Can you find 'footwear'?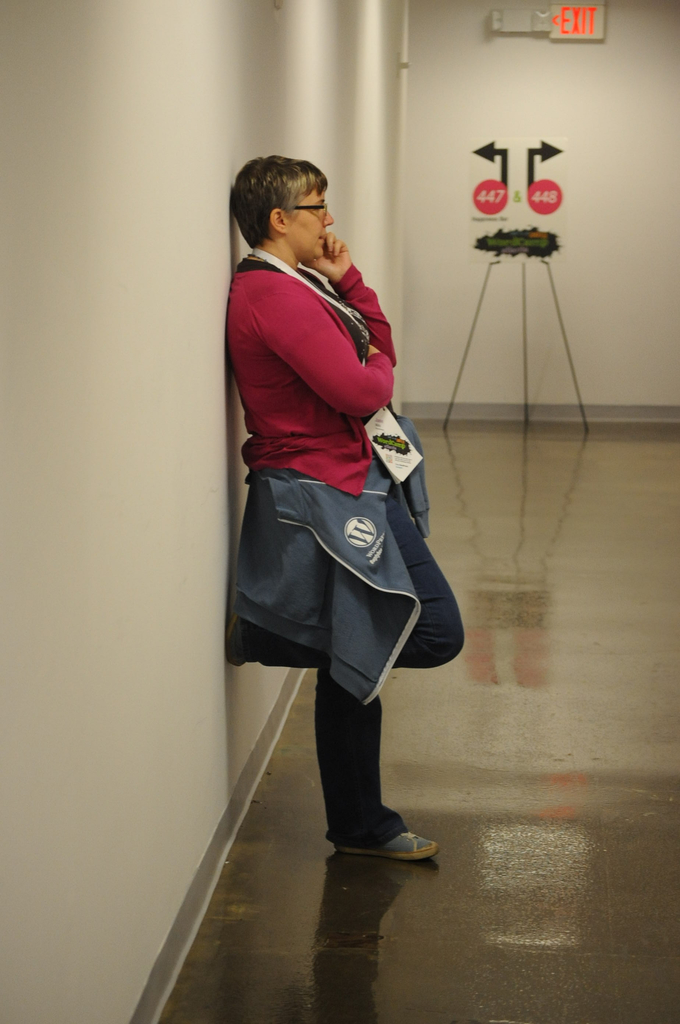
Yes, bounding box: <region>228, 620, 242, 669</region>.
